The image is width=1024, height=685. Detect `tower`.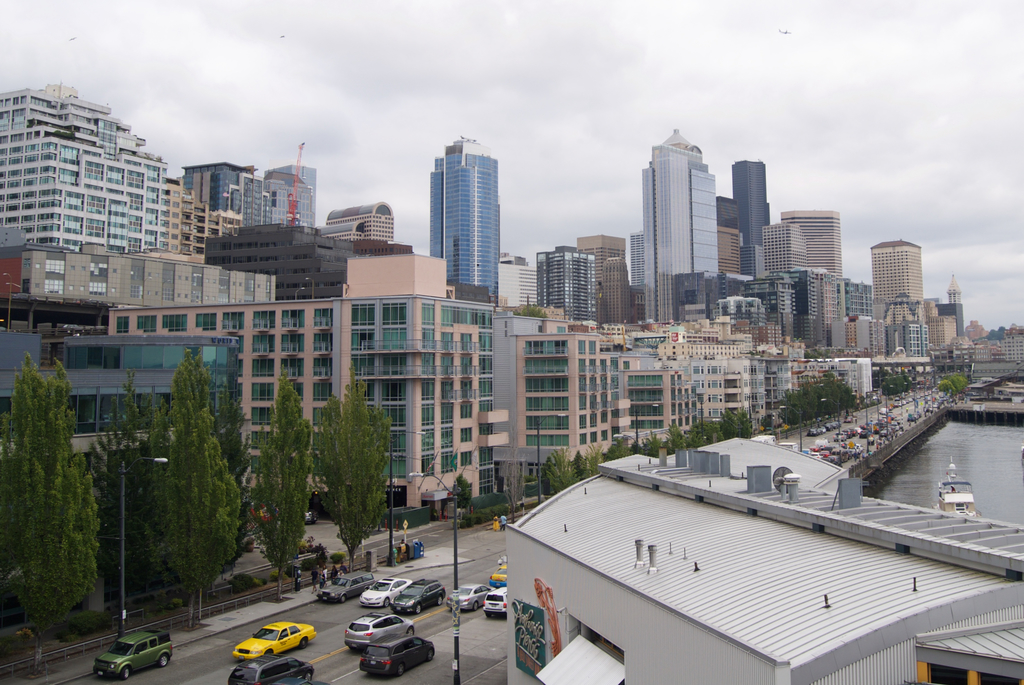
Detection: (left=635, top=359, right=690, bottom=453).
